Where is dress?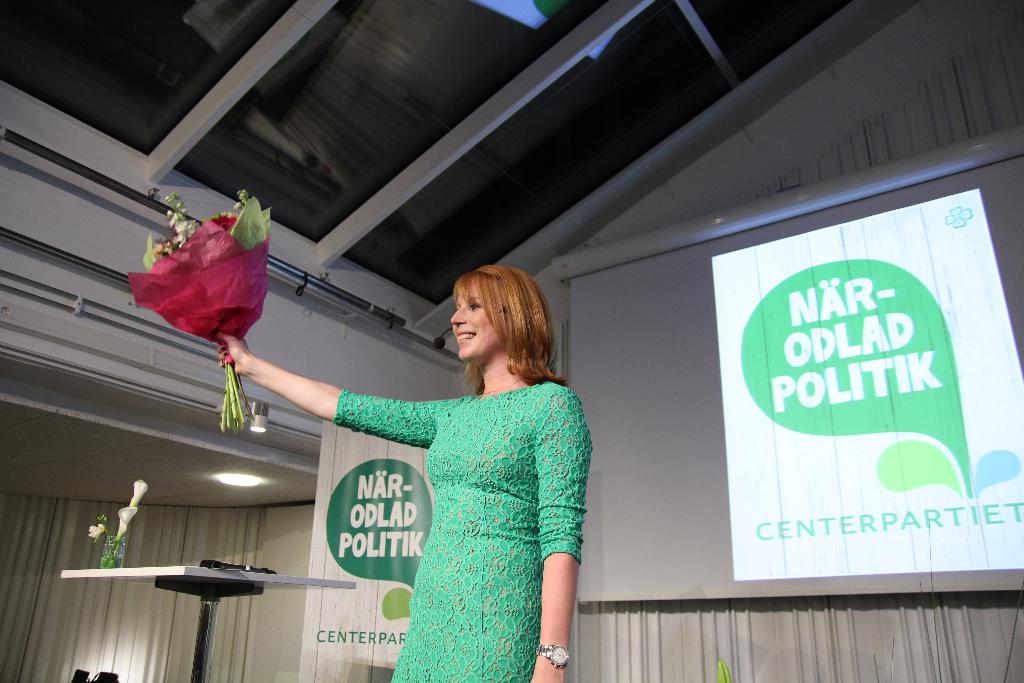
(left=335, top=382, right=591, bottom=682).
